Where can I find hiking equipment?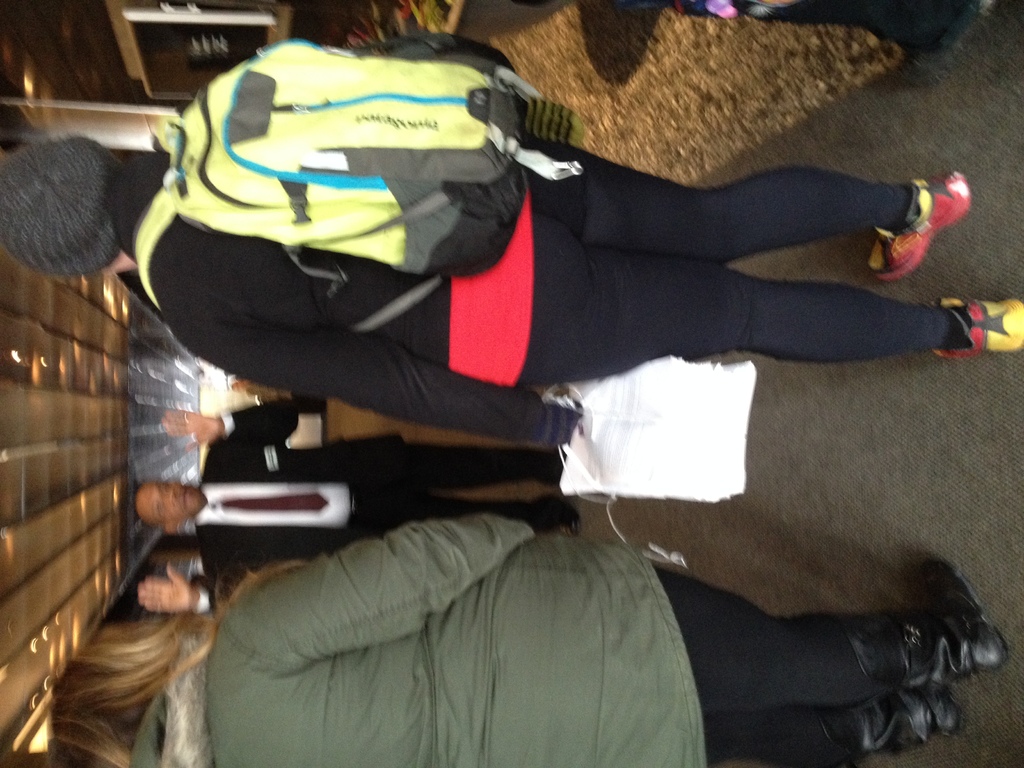
You can find it at (x1=154, y1=42, x2=578, y2=337).
